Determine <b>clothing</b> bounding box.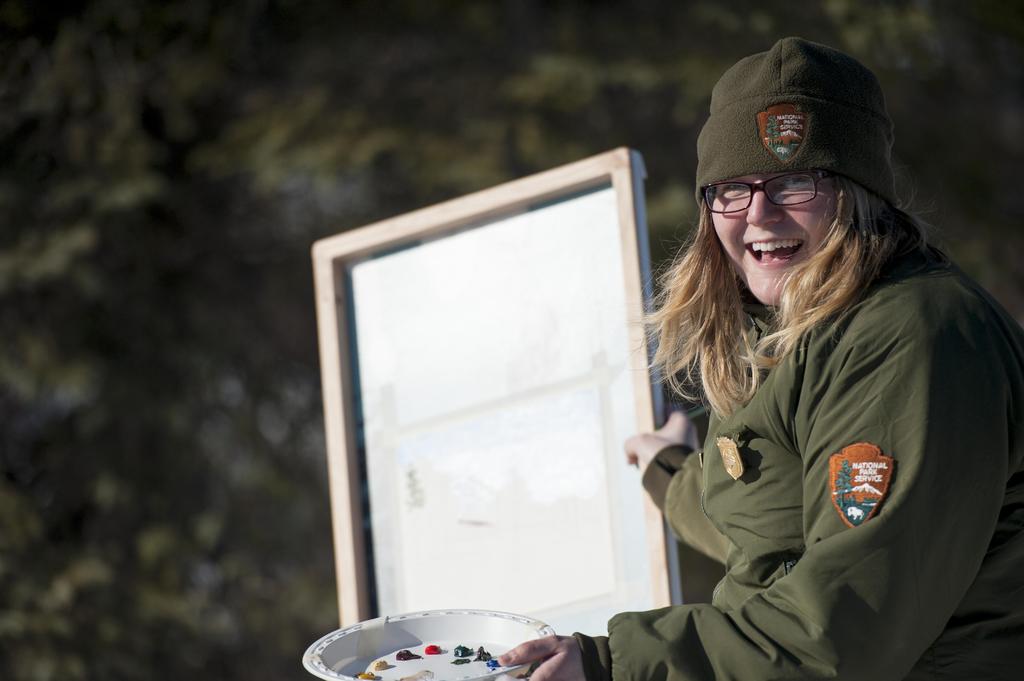
Determined: {"x1": 635, "y1": 184, "x2": 1004, "y2": 657}.
